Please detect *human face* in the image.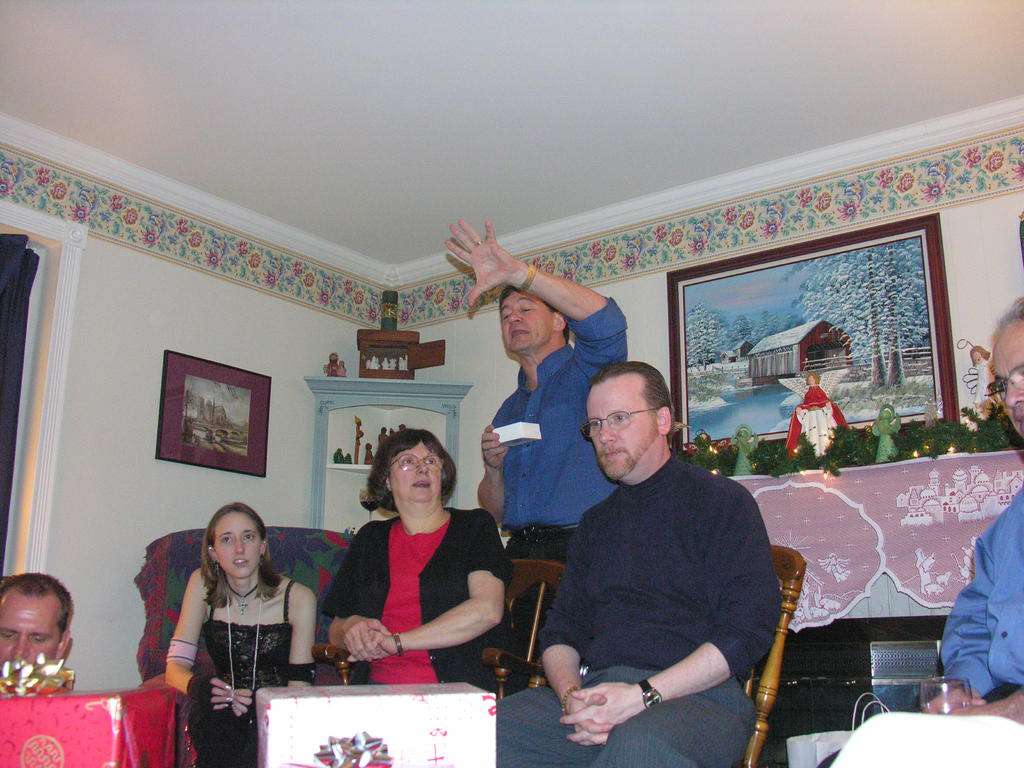
locate(212, 512, 264, 578).
